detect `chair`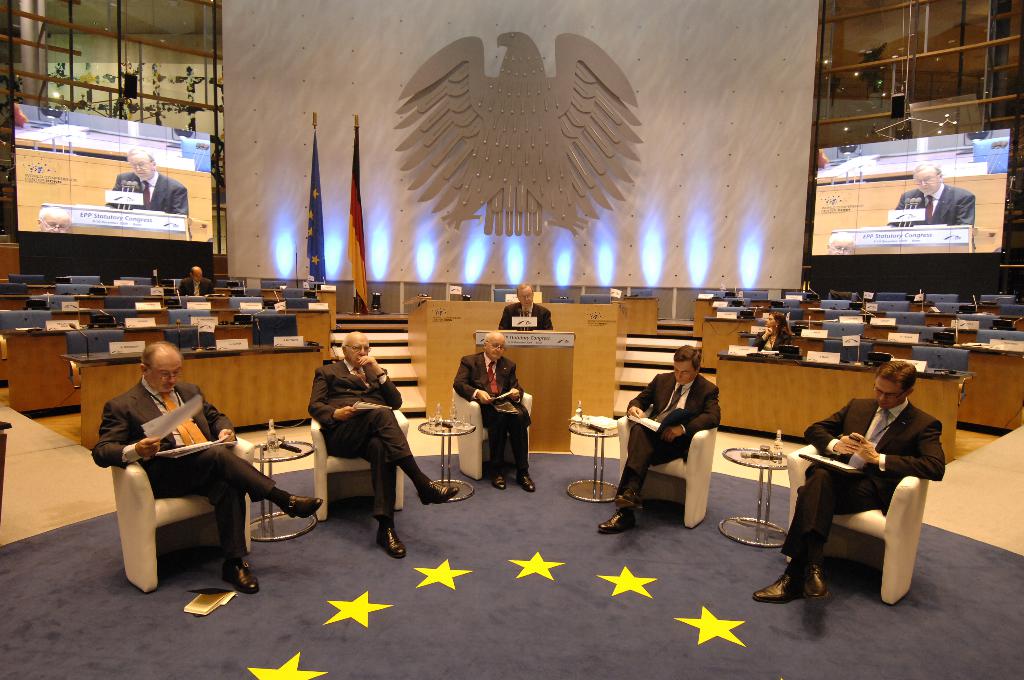
bbox=(283, 287, 305, 298)
